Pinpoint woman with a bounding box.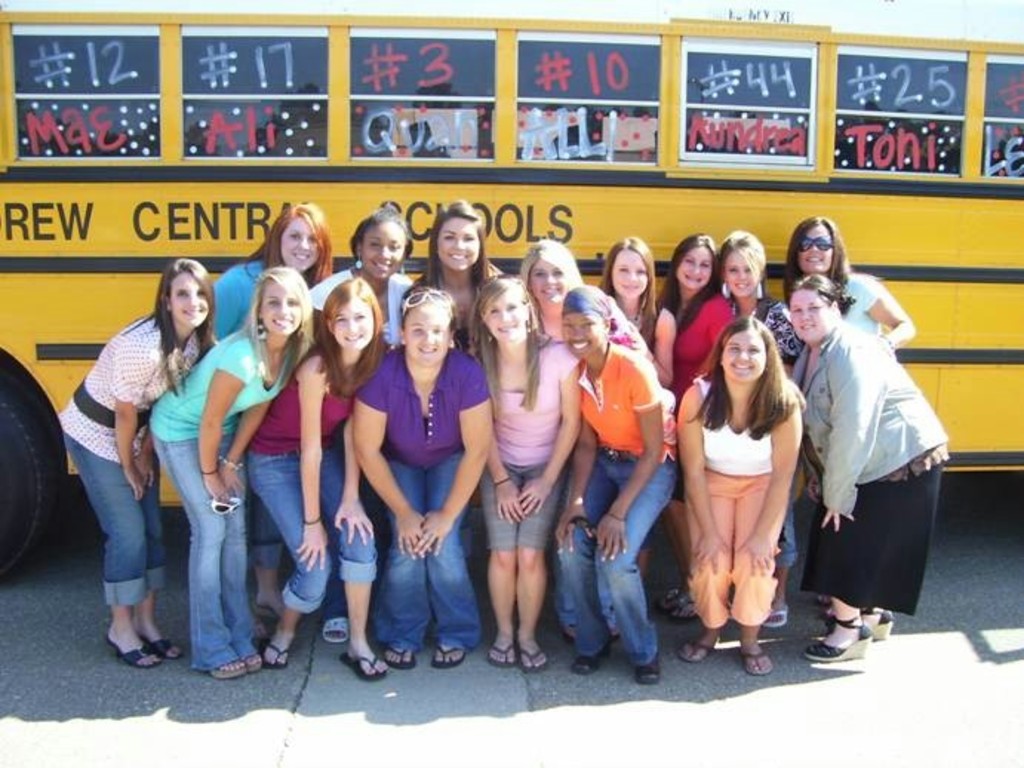
detection(603, 231, 677, 388).
